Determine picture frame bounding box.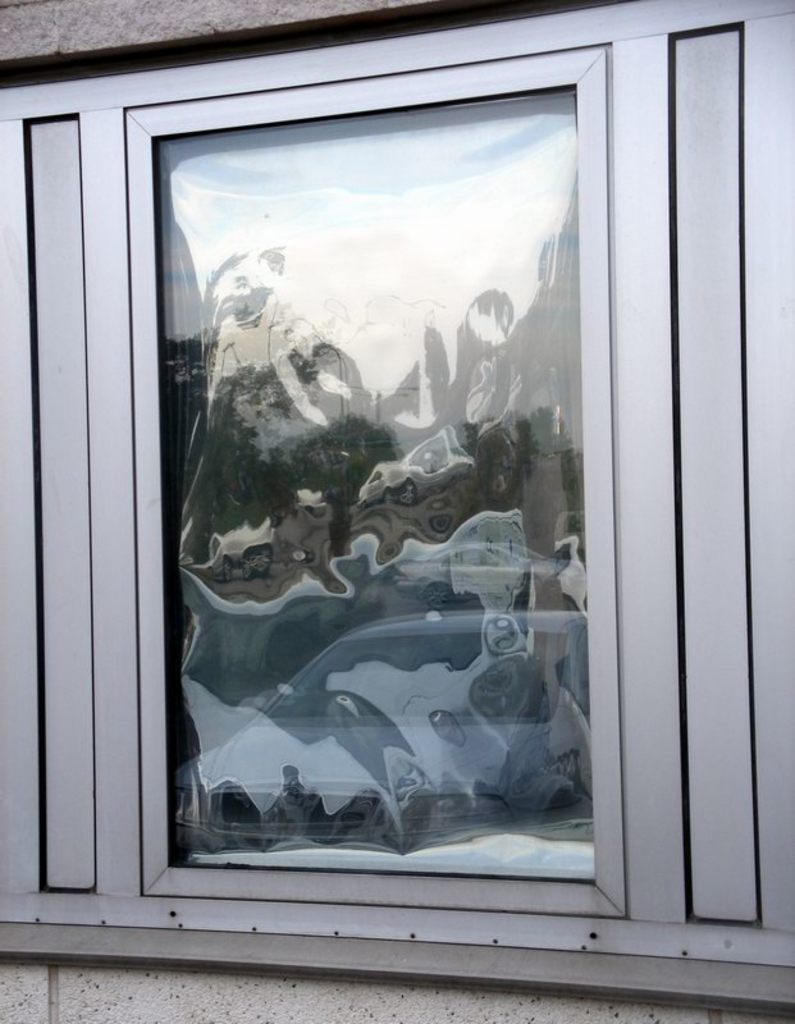
Determined: l=41, t=0, r=730, b=1019.
